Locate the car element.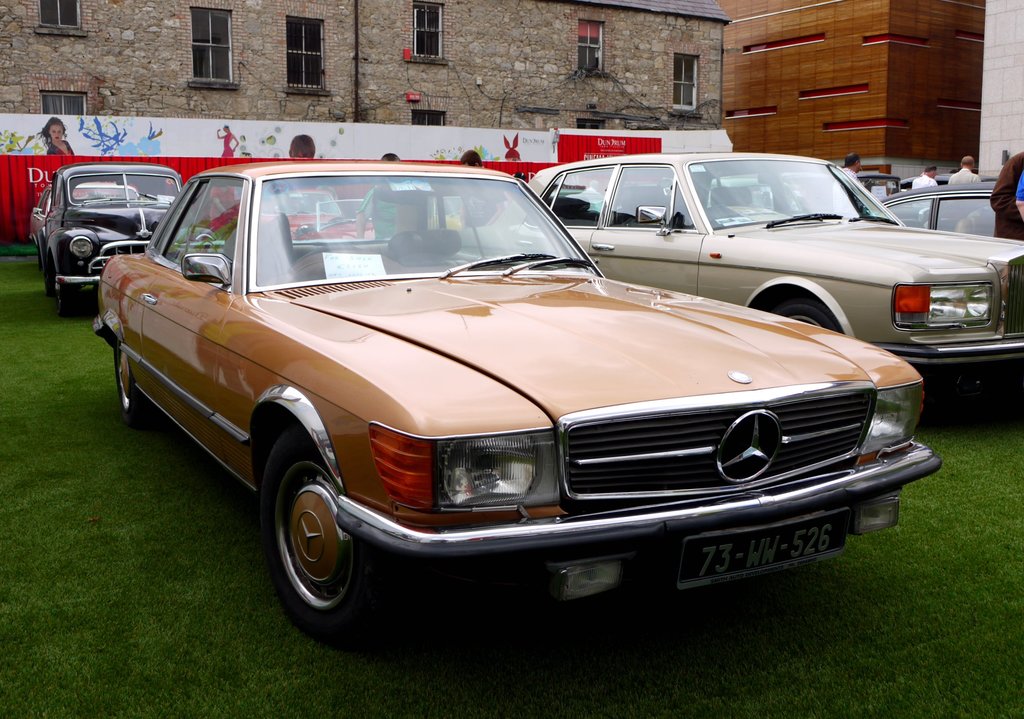
Element bbox: <box>92,163,945,640</box>.
